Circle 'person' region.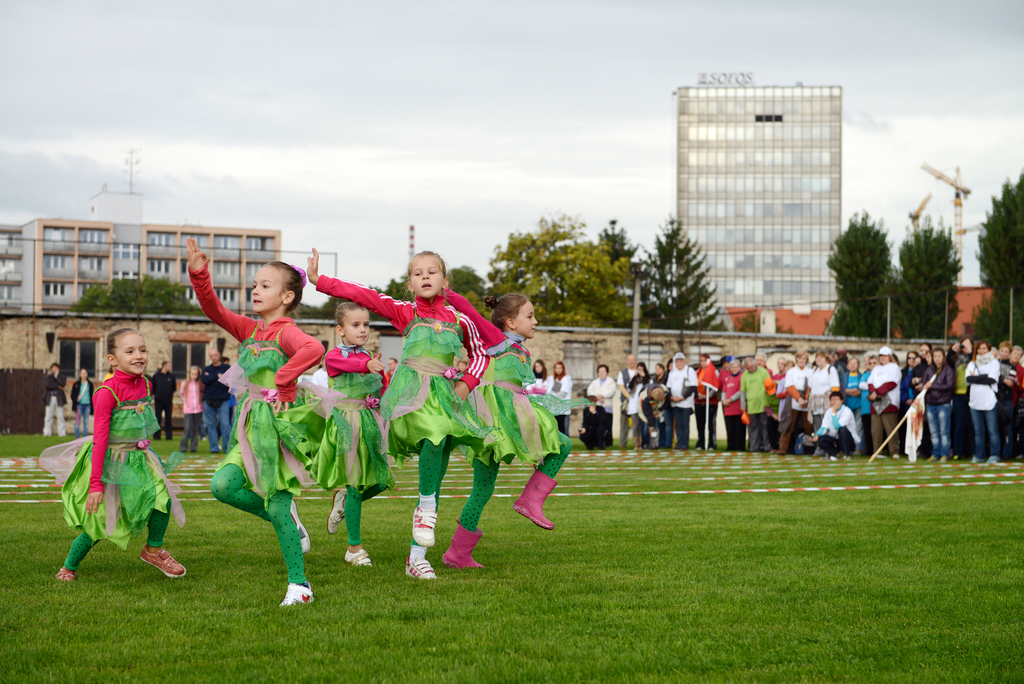
Region: (left=960, top=346, right=993, bottom=453).
